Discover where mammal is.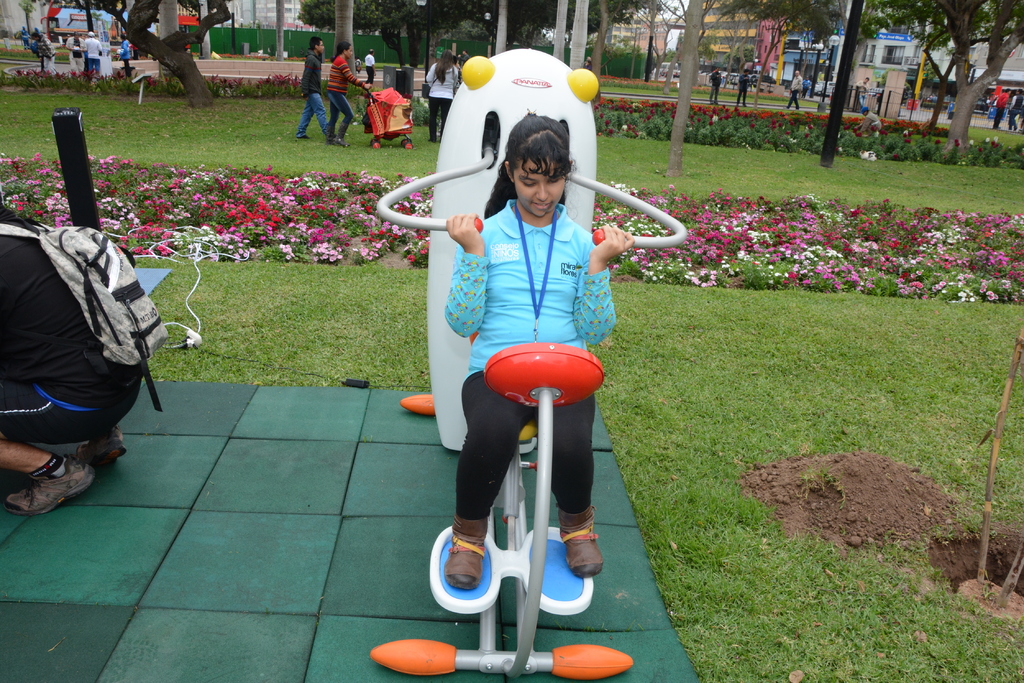
Discovered at 739,68,751,104.
